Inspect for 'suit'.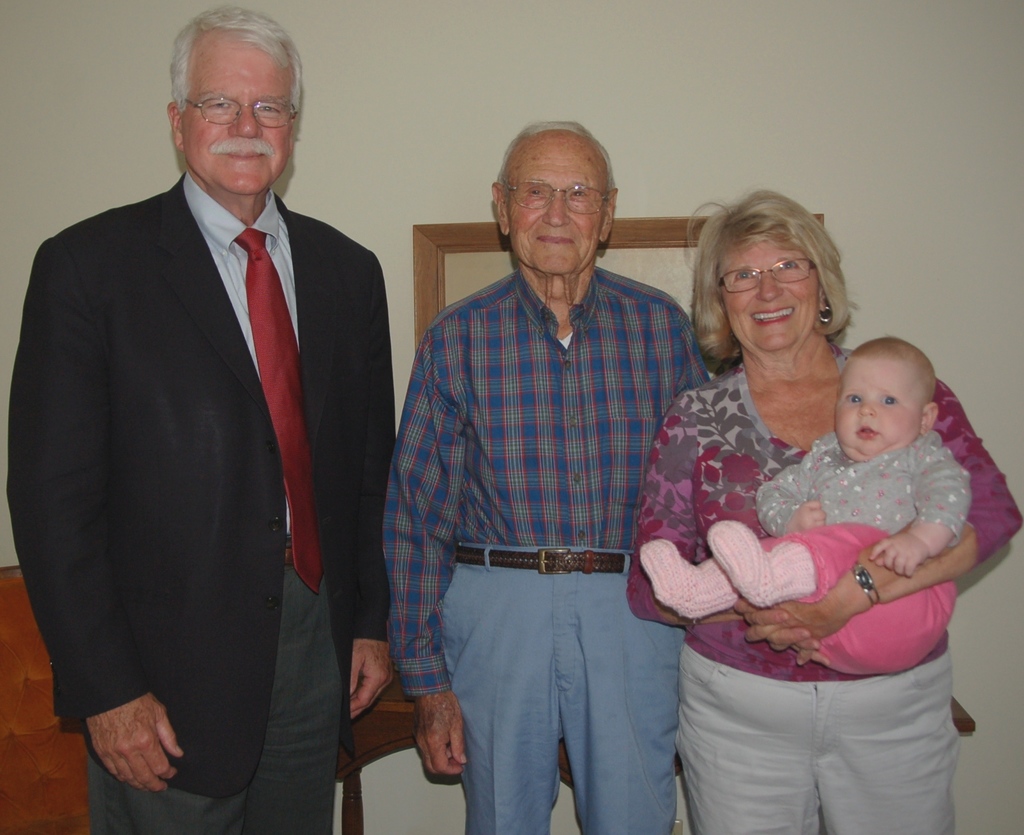
Inspection: (22, 15, 397, 825).
